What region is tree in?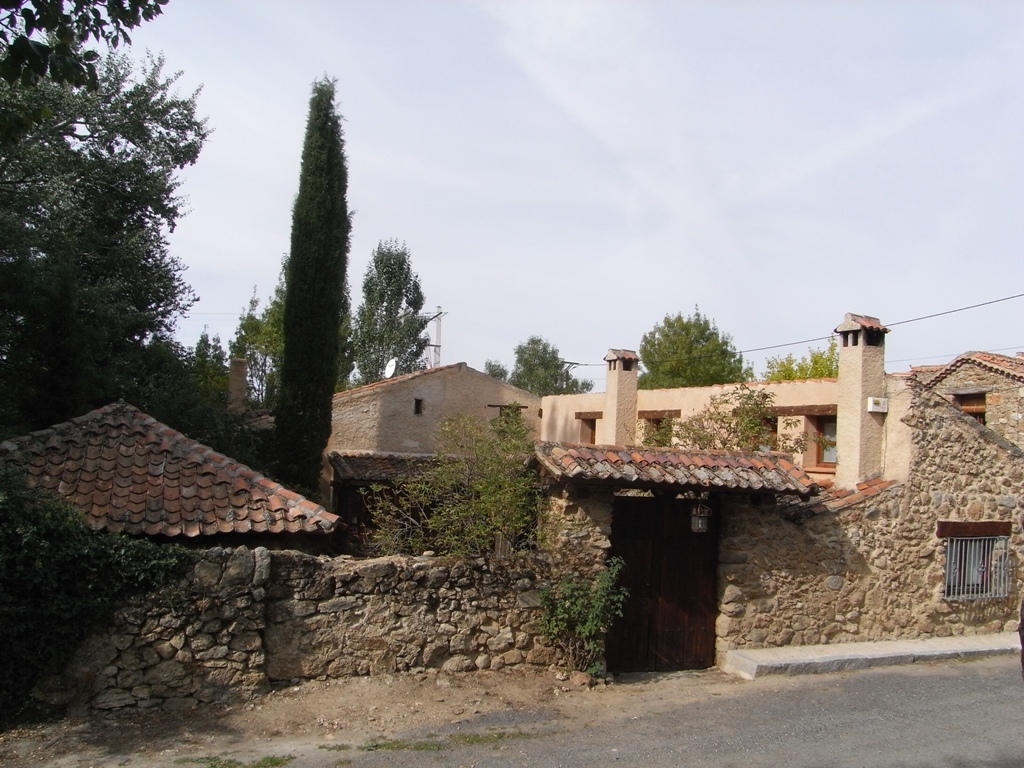
bbox=(353, 237, 433, 383).
